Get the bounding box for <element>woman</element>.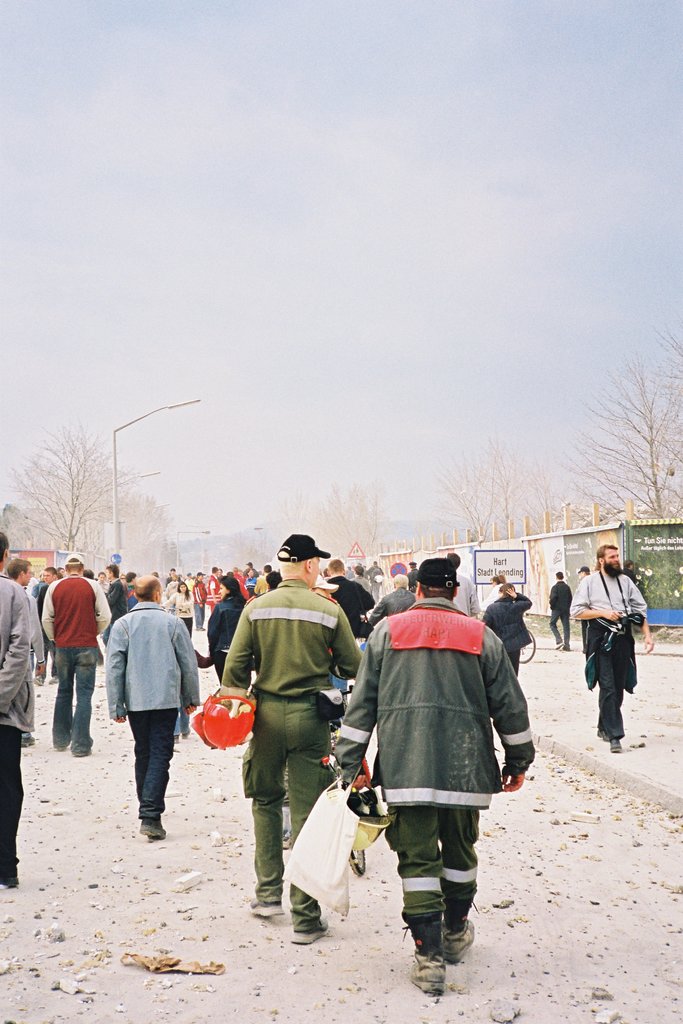
x1=618 y1=558 x2=653 y2=626.
